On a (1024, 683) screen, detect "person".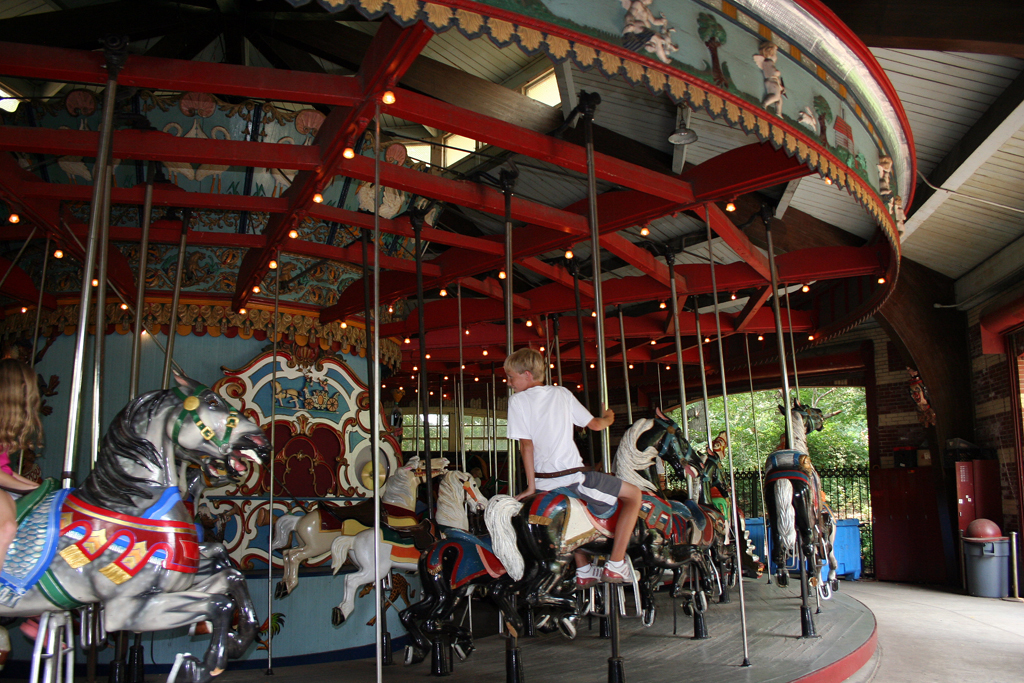
l=0, t=361, r=46, b=585.
